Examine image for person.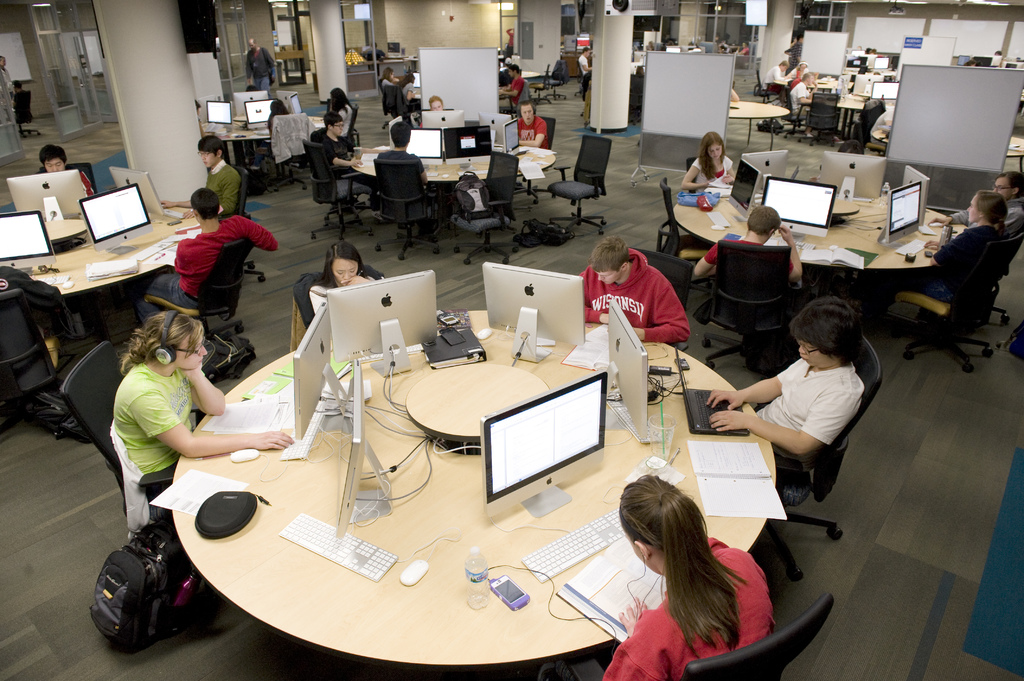
Examination result: detection(511, 95, 546, 161).
